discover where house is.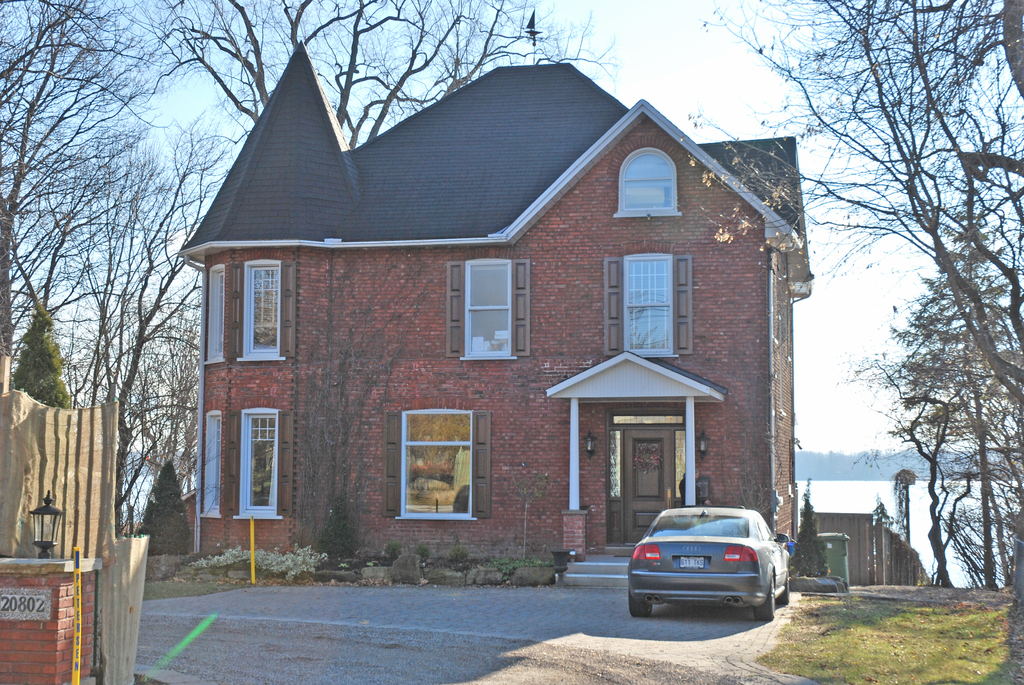
Discovered at (196,52,813,594).
